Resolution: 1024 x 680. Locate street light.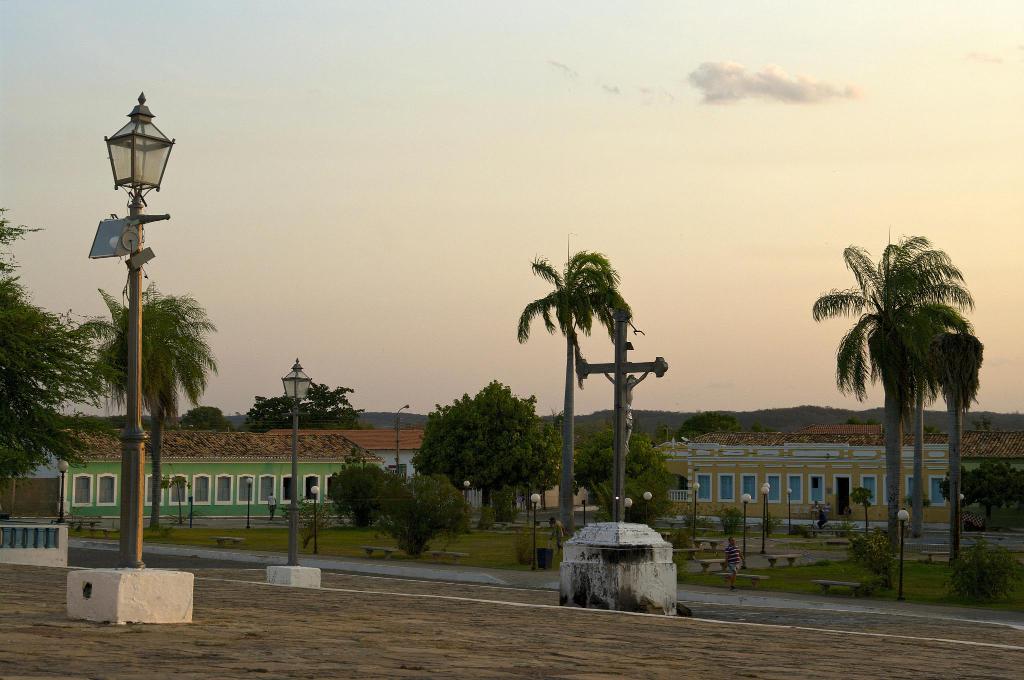
l=740, t=493, r=753, b=568.
